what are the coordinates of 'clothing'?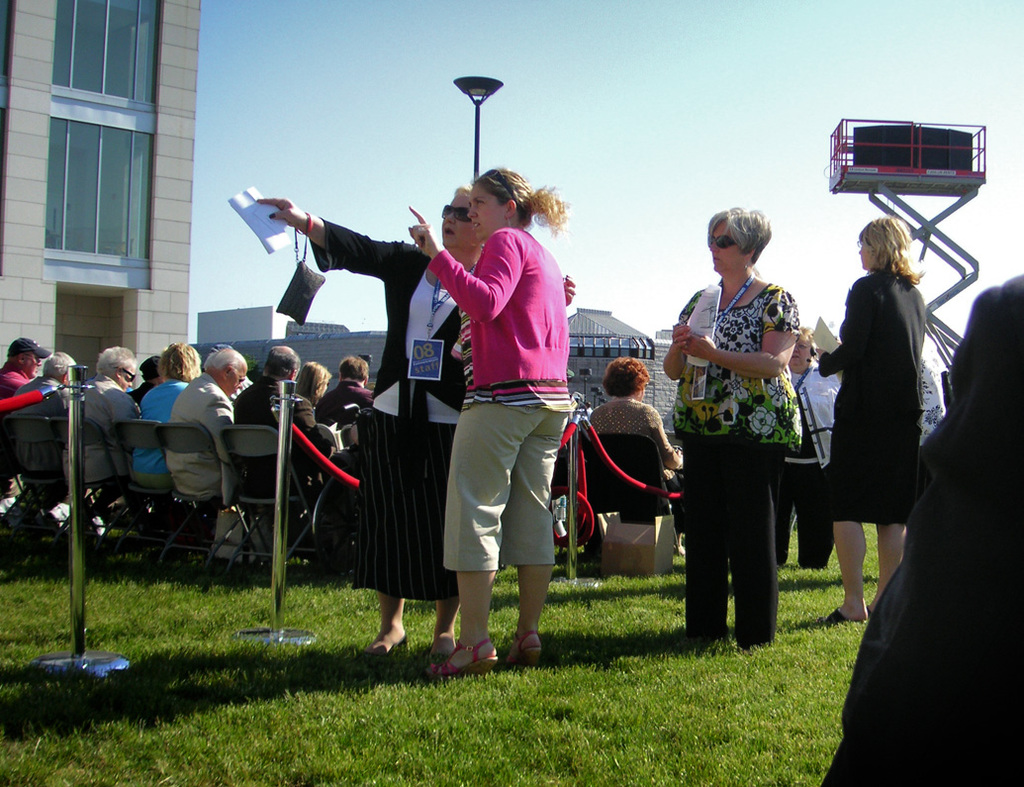
box(310, 226, 489, 593).
